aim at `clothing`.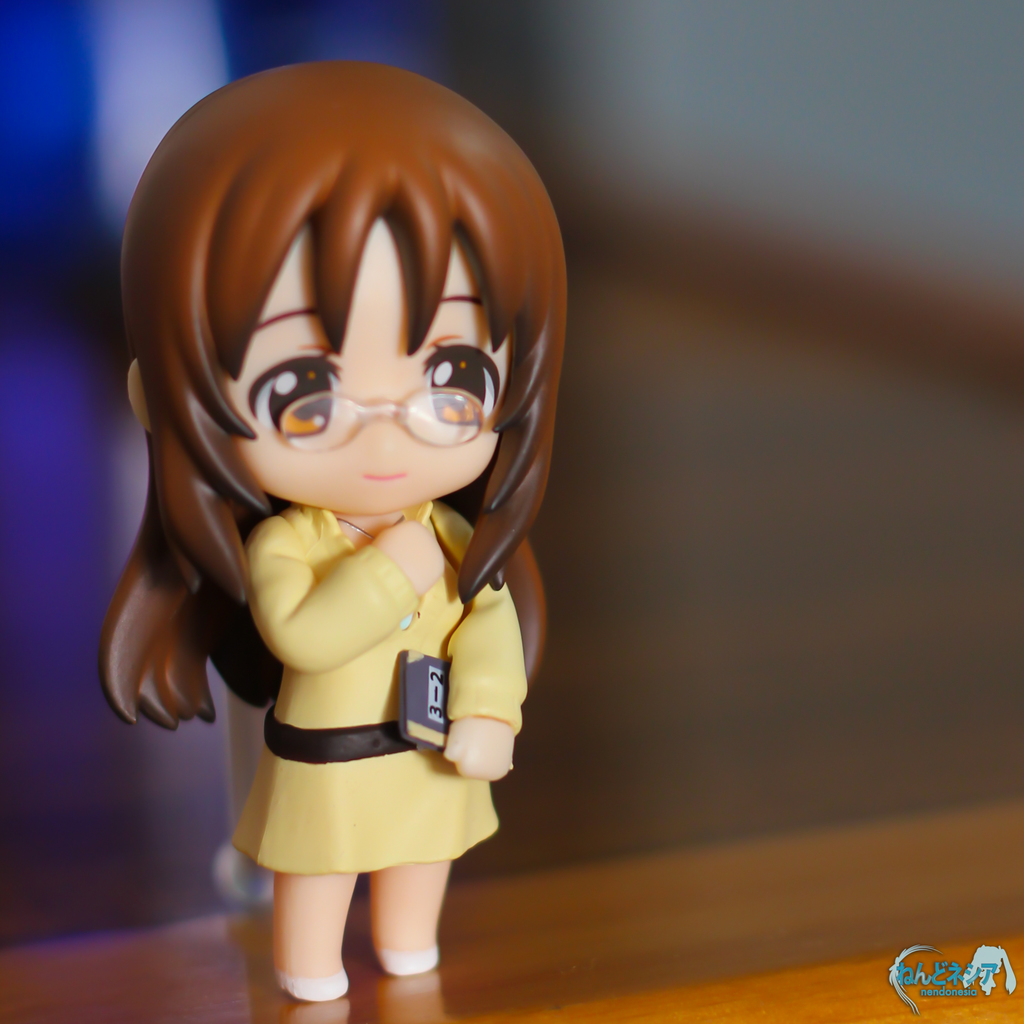
Aimed at select_region(232, 501, 526, 874).
